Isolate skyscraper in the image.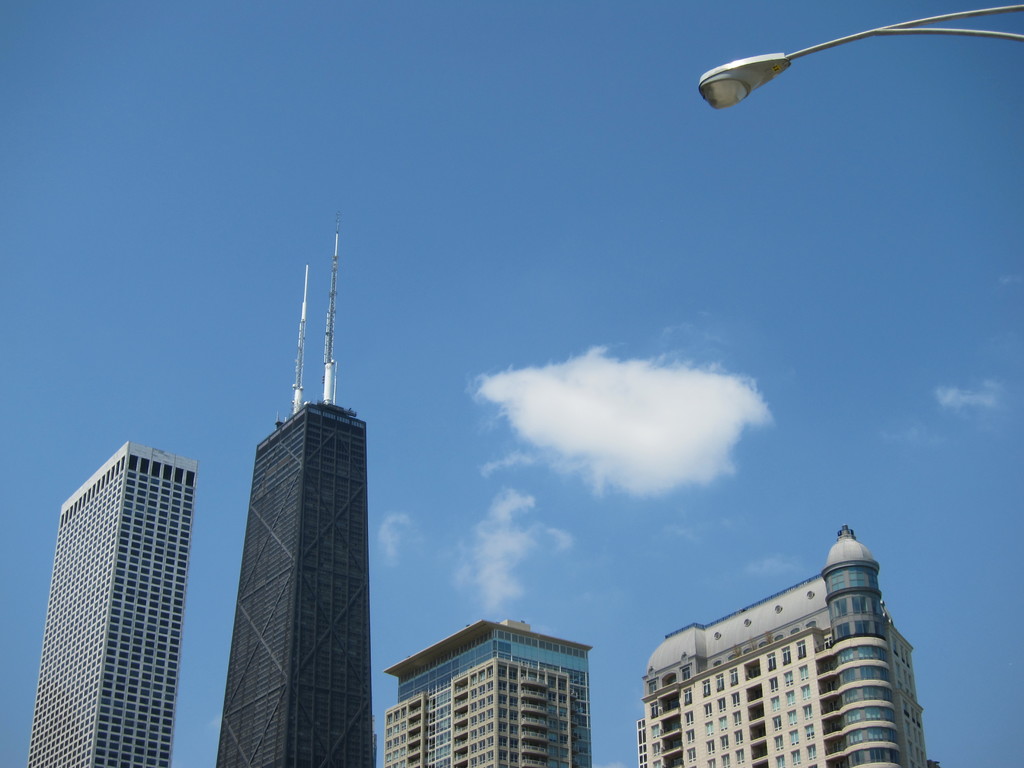
Isolated region: {"left": 643, "top": 523, "right": 940, "bottom": 767}.
